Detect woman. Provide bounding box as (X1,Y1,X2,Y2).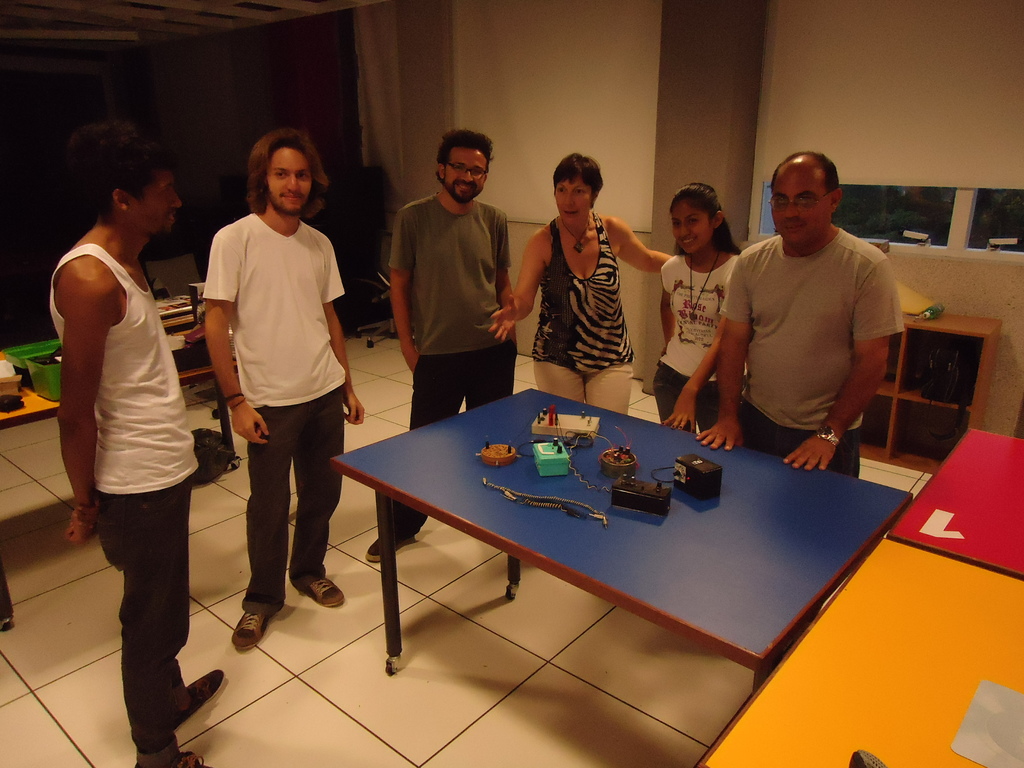
(484,154,675,416).
